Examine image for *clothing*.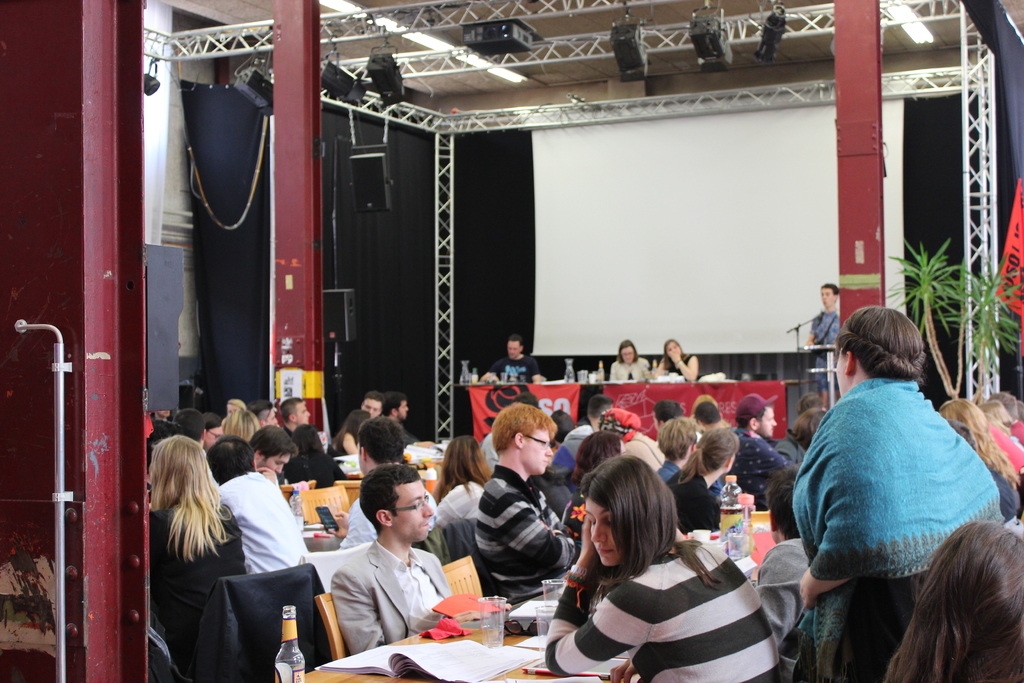
Examination result: [730, 415, 792, 508].
